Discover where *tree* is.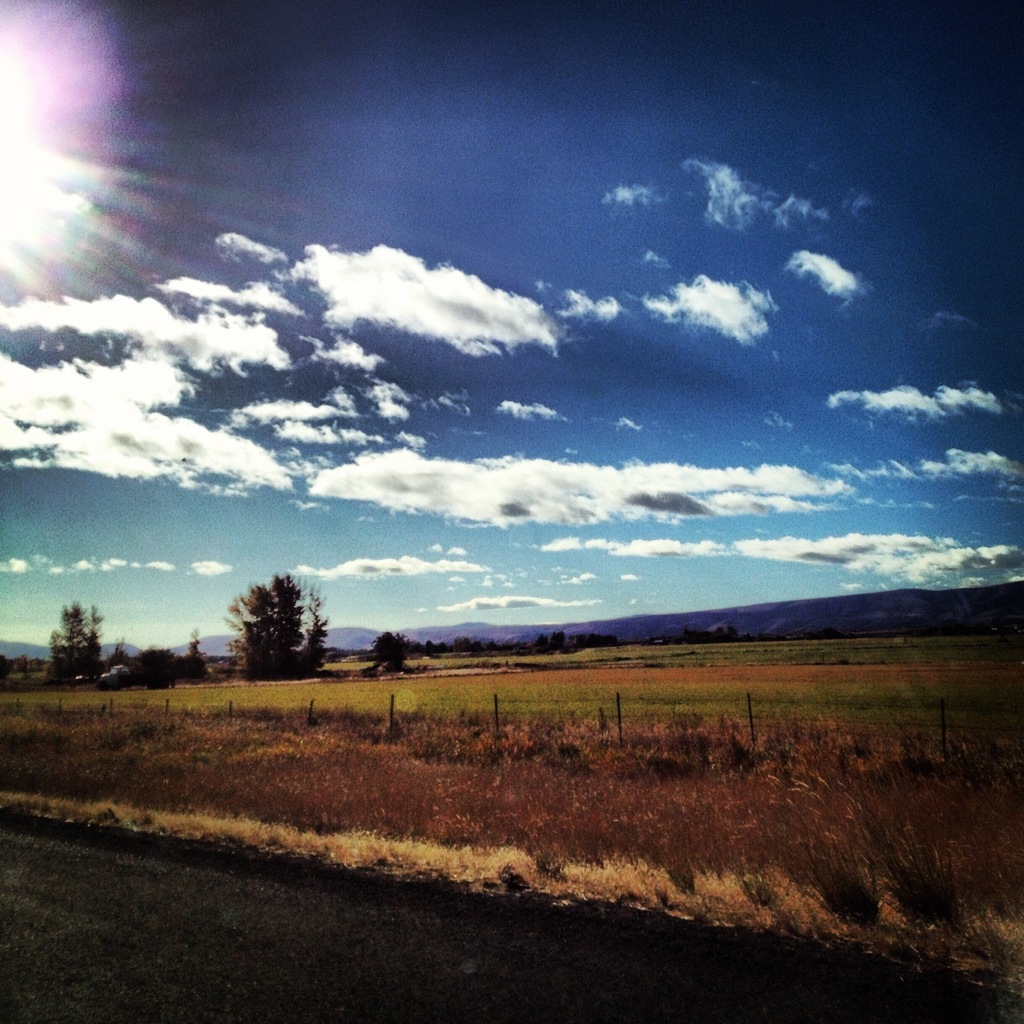
Discovered at box(222, 560, 337, 684).
